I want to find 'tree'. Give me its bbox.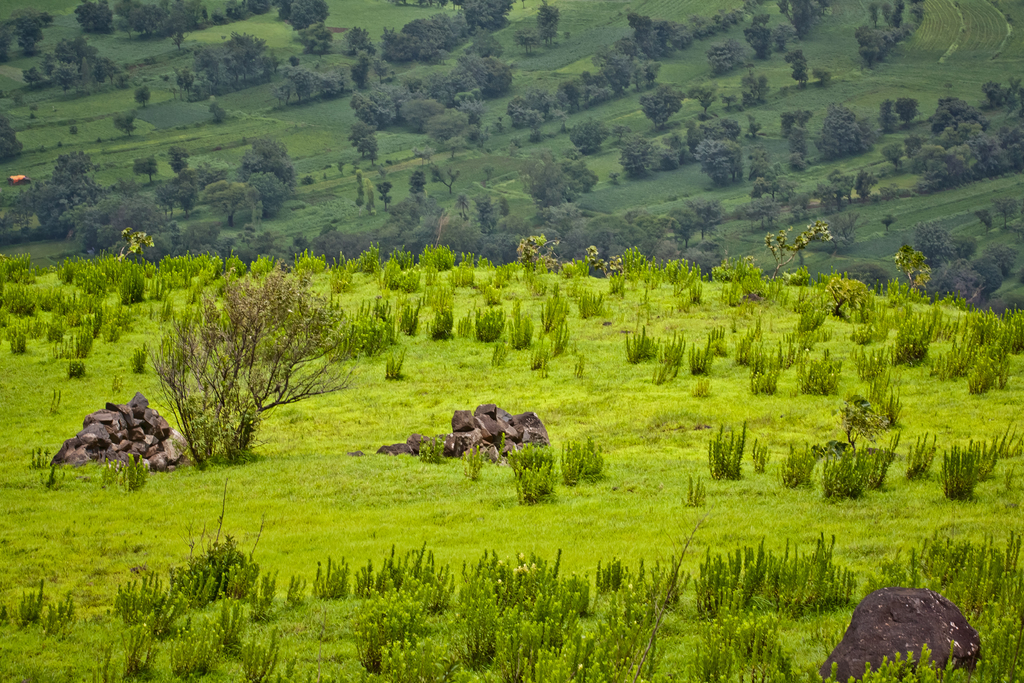
bbox(700, 138, 740, 191).
